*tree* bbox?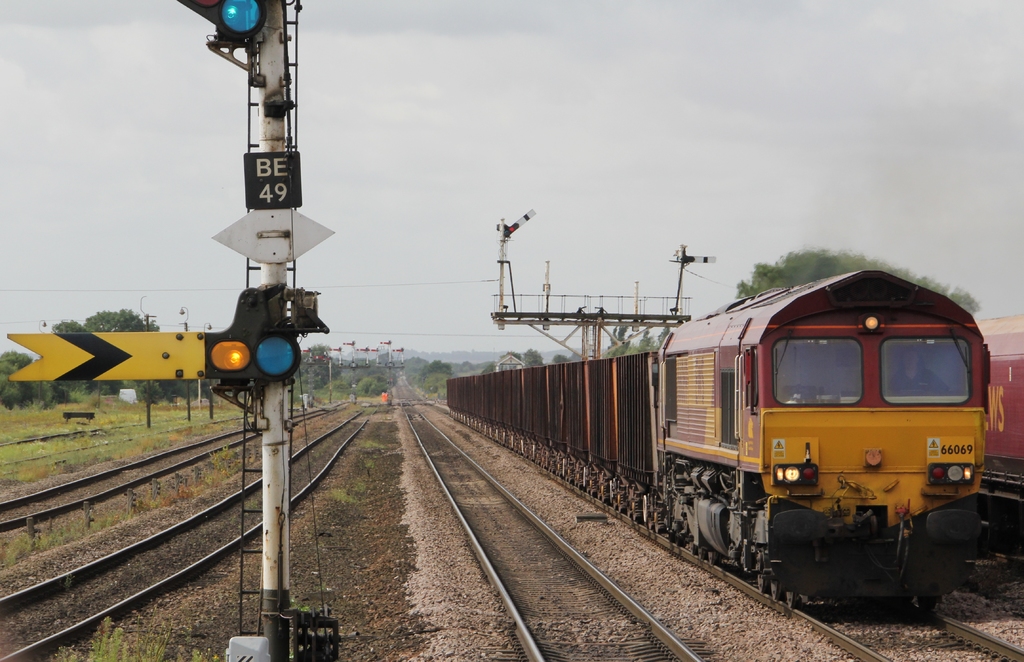
634/326/651/354
